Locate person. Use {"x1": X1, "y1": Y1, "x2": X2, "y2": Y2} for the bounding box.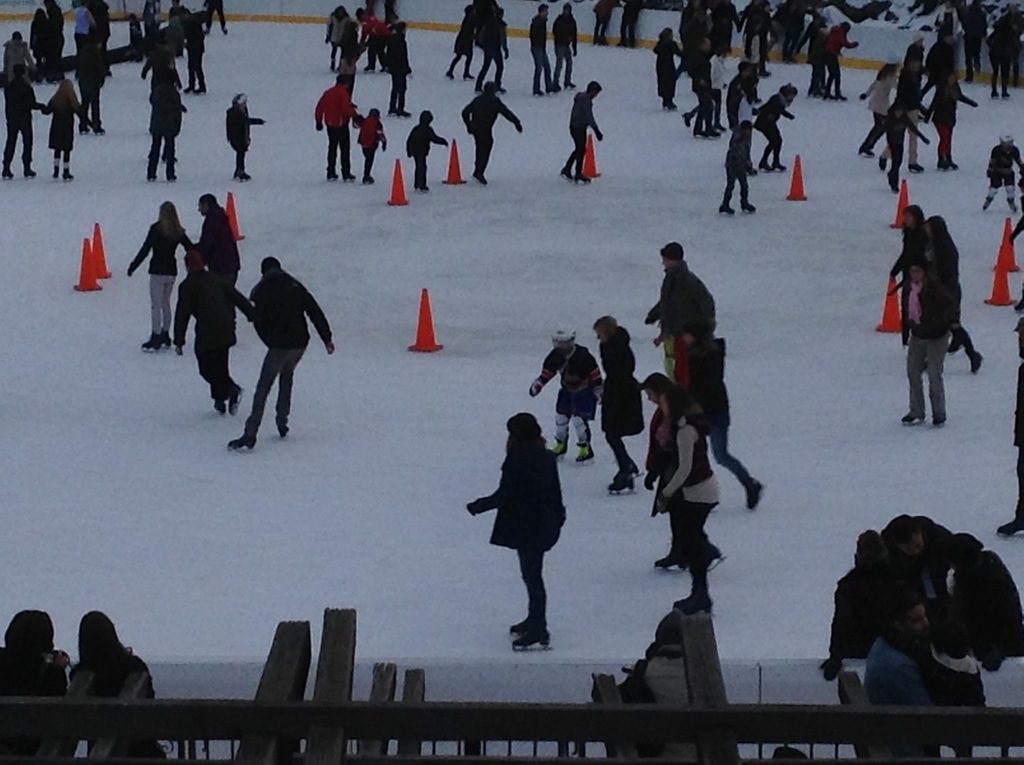
{"x1": 655, "y1": 31, "x2": 681, "y2": 106}.
